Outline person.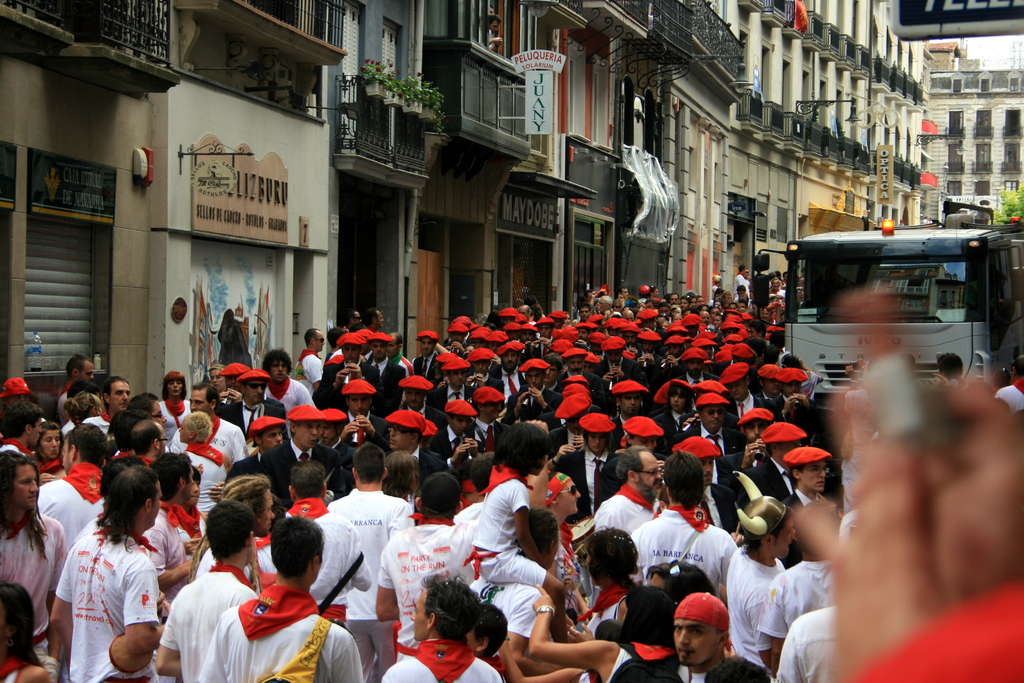
Outline: box(726, 494, 794, 671).
